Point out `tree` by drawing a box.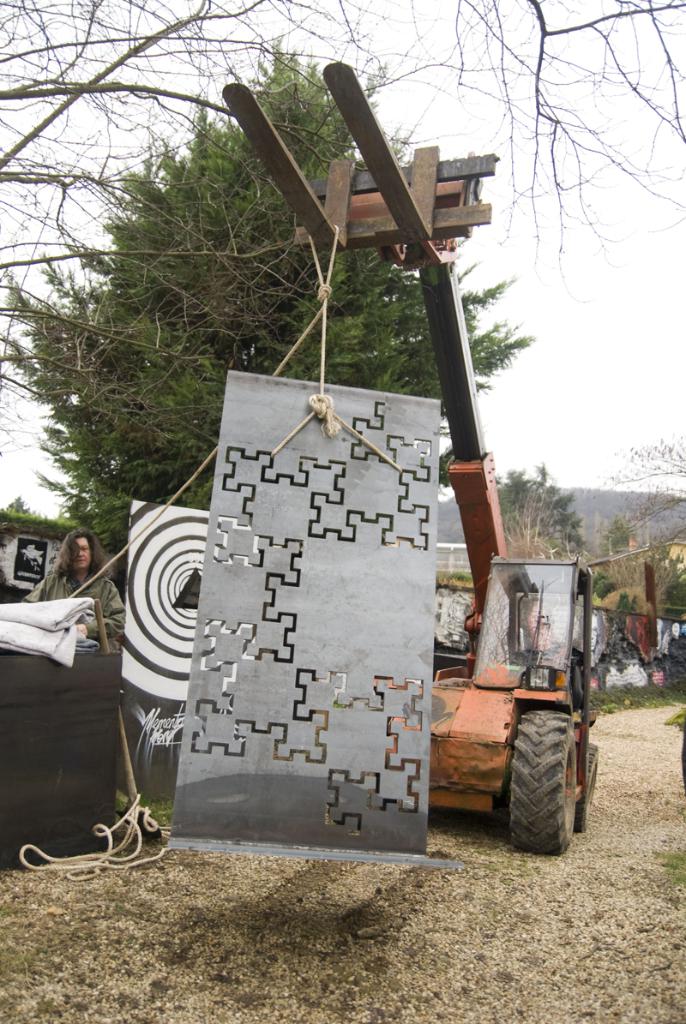
pyautogui.locateOnScreen(487, 462, 586, 562).
